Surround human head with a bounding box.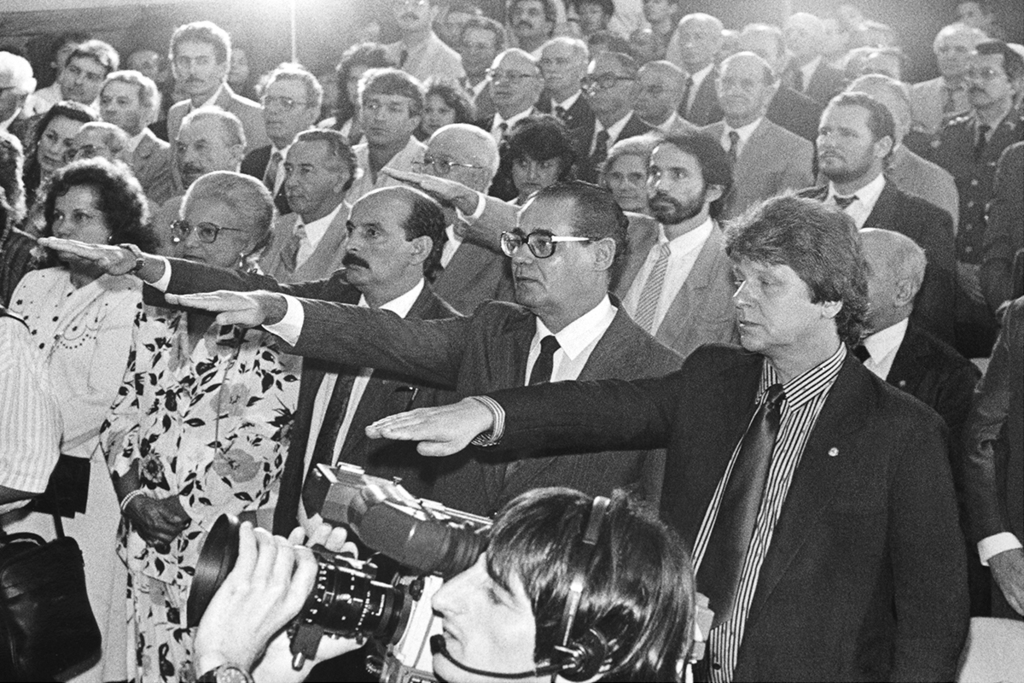
left=340, top=188, right=451, bottom=284.
